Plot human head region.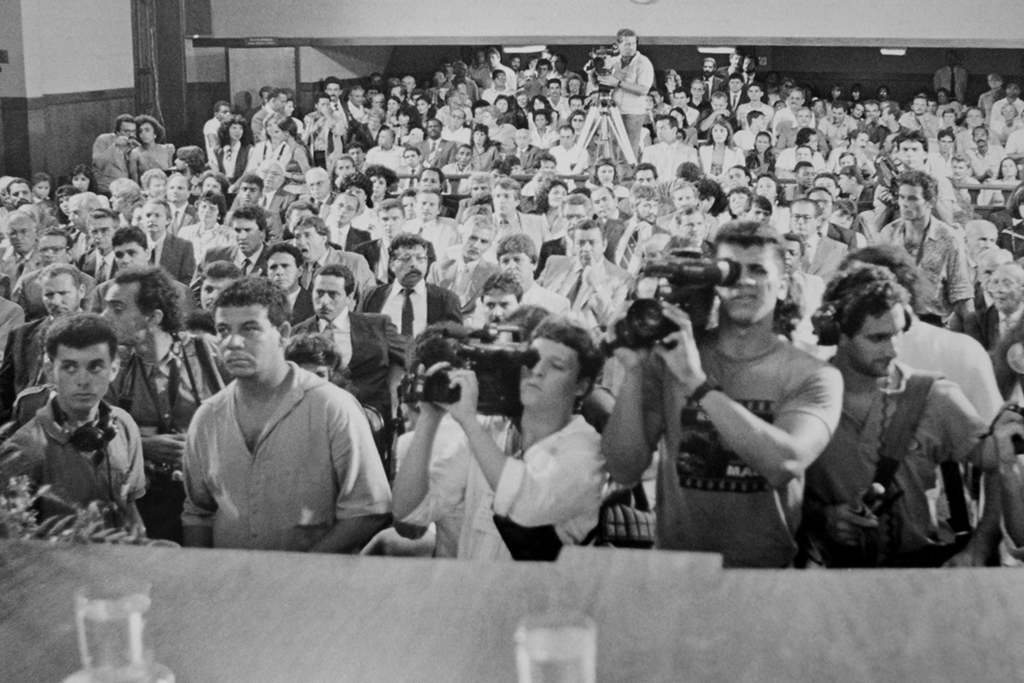
Plotted at {"left": 164, "top": 173, "right": 190, "bottom": 205}.
